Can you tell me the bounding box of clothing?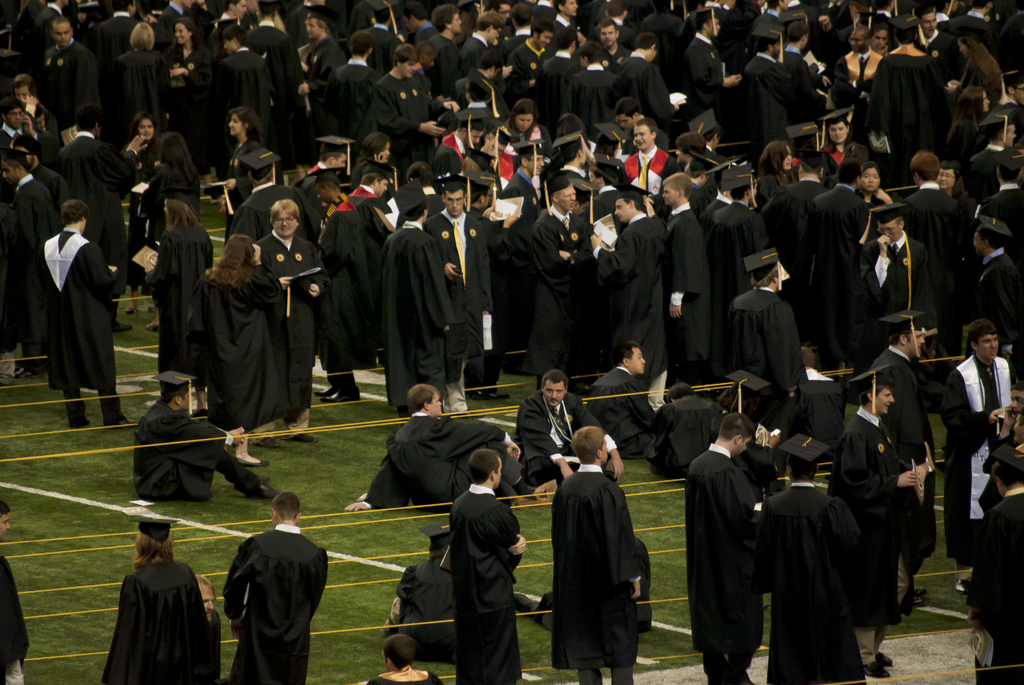
l=430, t=211, r=492, b=404.
